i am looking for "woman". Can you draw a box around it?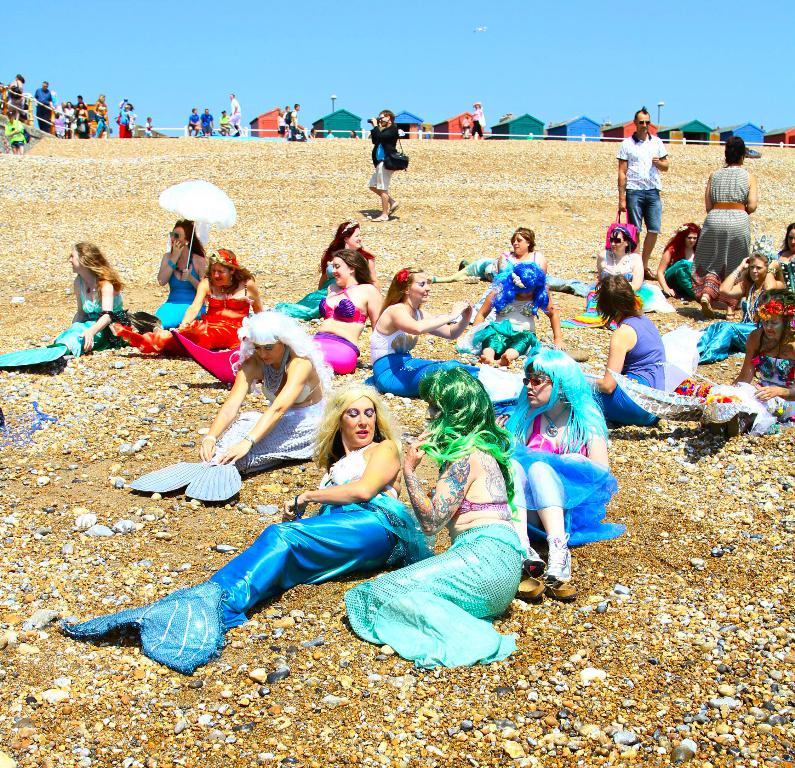
Sure, the bounding box is (x1=0, y1=241, x2=121, y2=374).
